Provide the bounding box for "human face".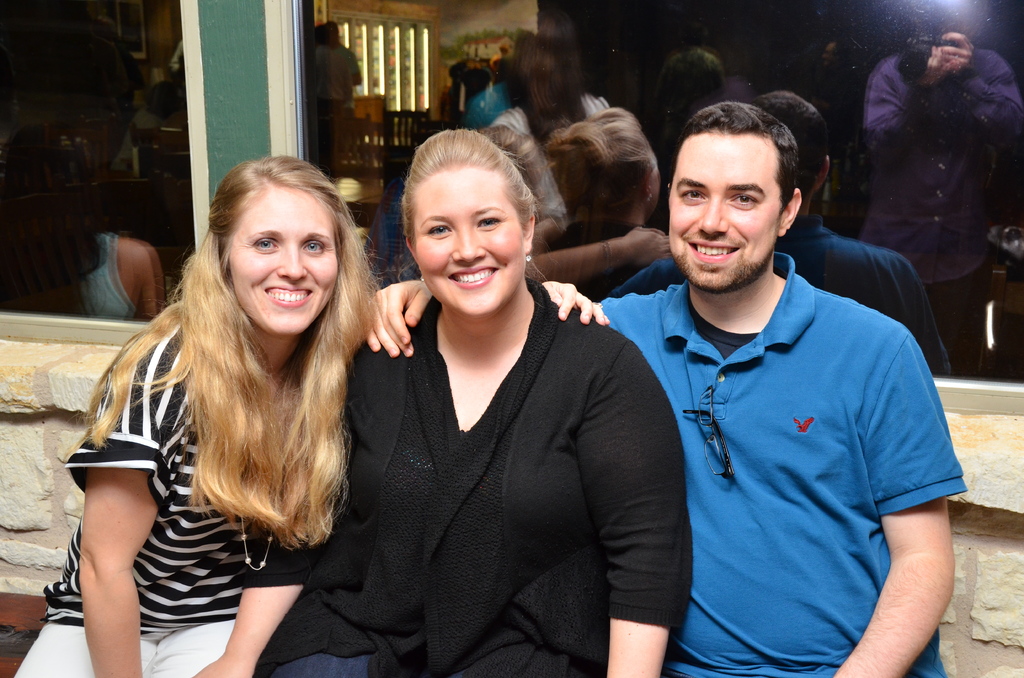
[230,186,340,333].
